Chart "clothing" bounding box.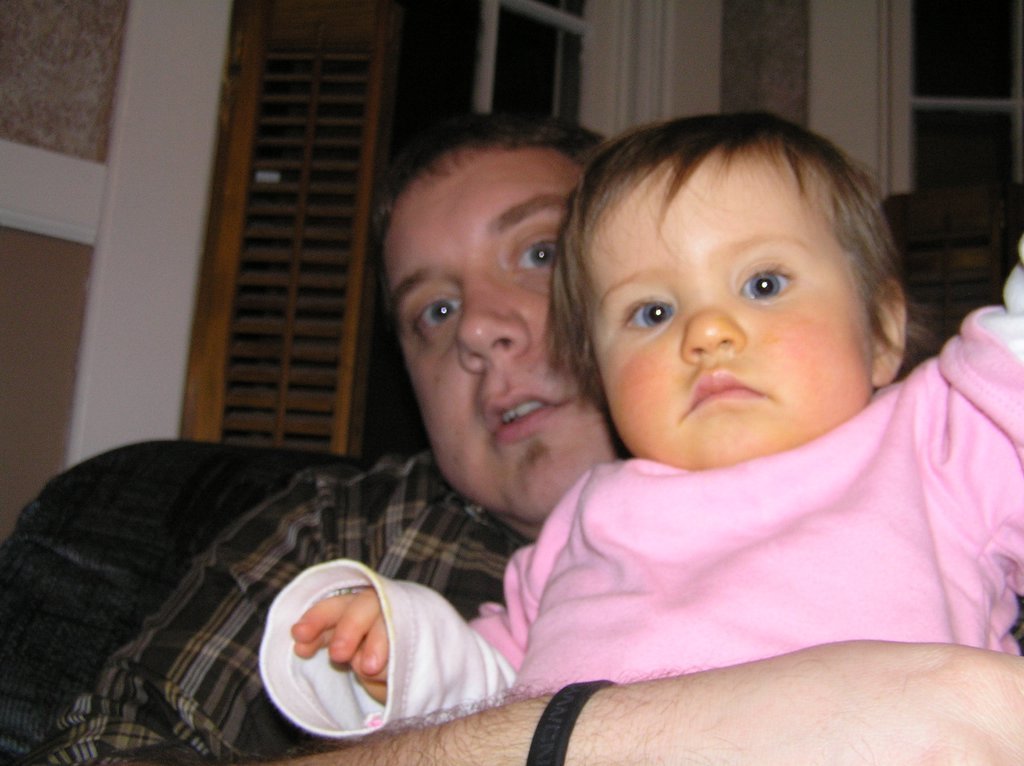
Charted: region(132, 203, 1023, 745).
